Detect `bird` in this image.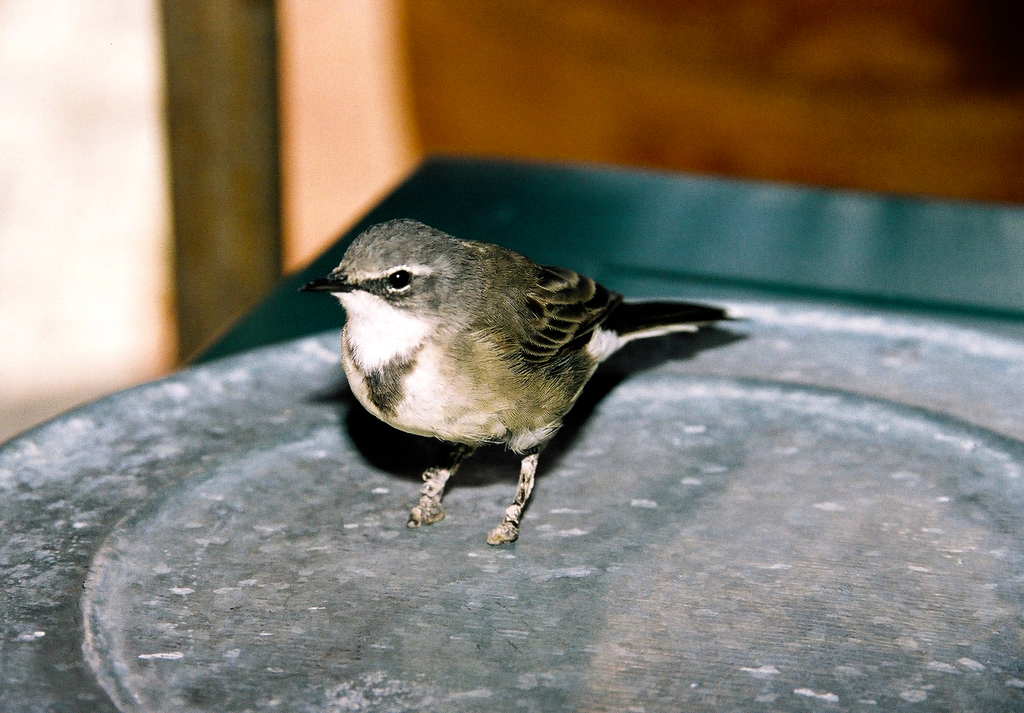
Detection: bbox=[306, 219, 744, 529].
